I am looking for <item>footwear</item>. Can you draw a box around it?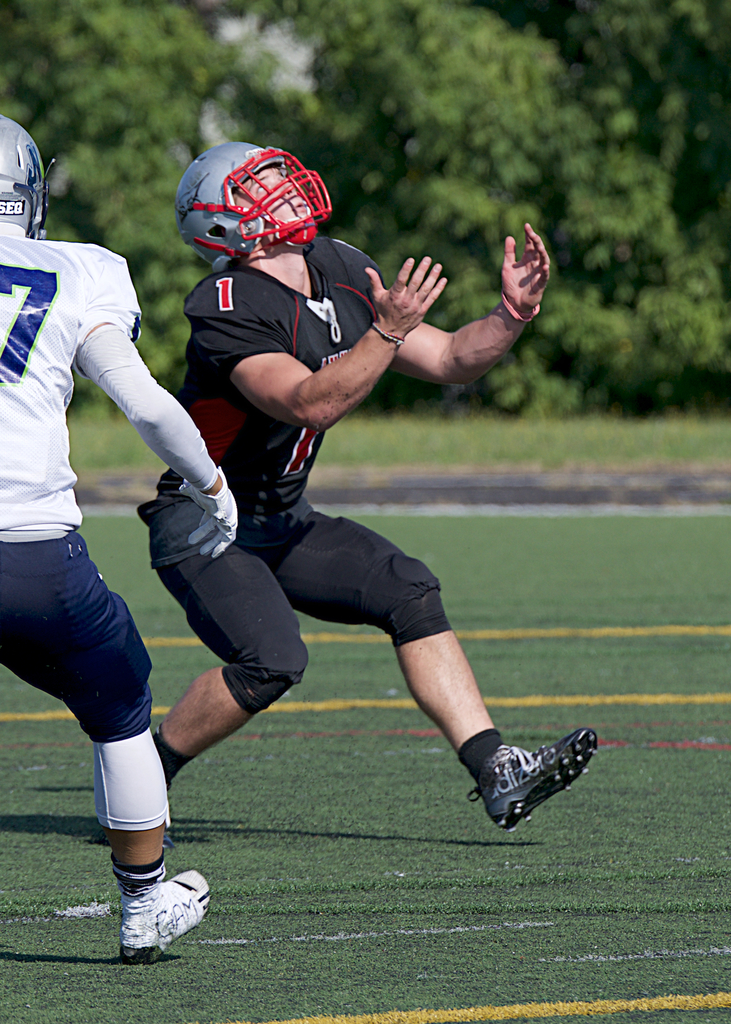
Sure, the bounding box is locate(116, 861, 221, 959).
